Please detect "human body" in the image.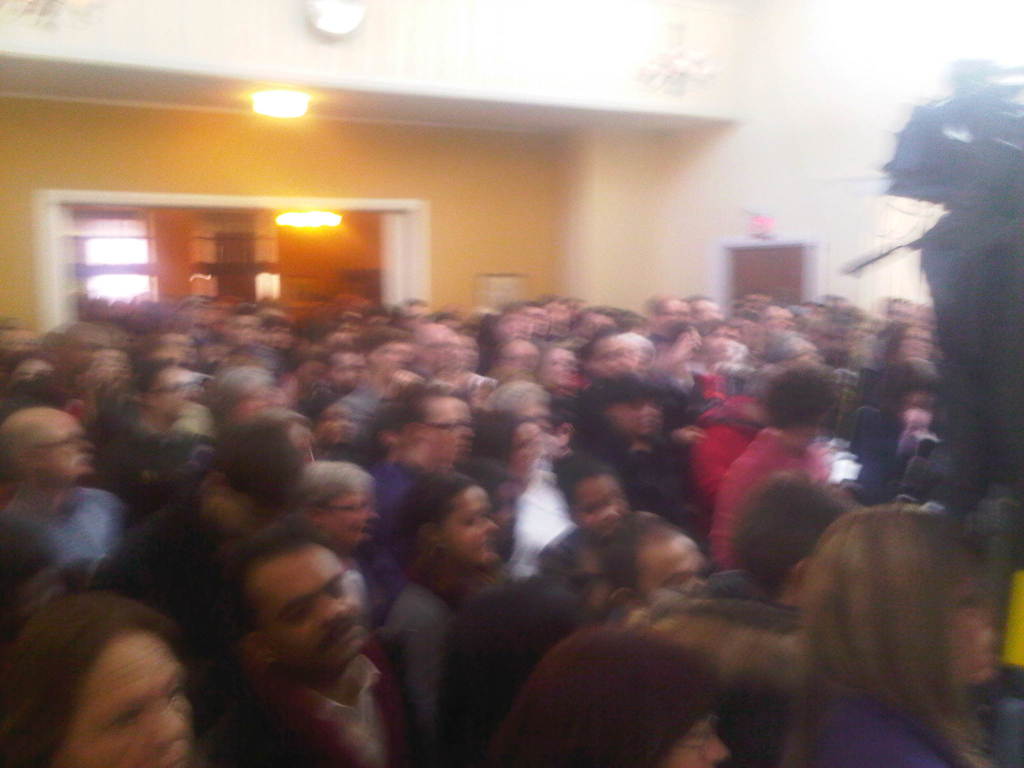
Rect(129, 494, 449, 767).
